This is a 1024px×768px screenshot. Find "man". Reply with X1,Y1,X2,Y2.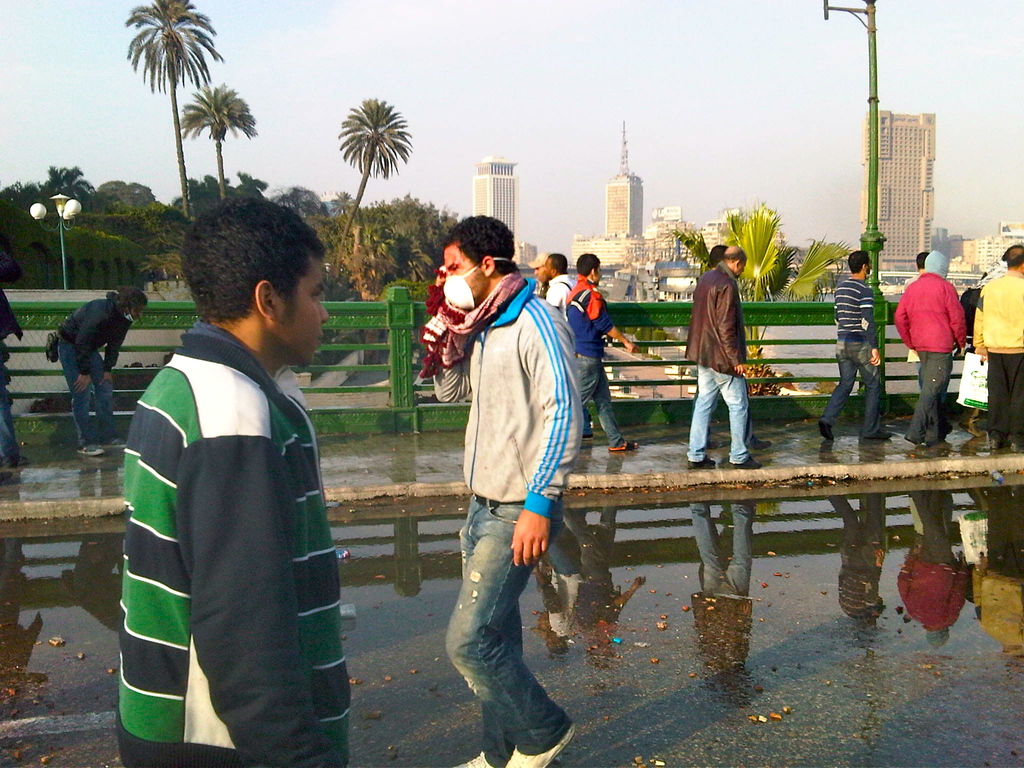
892,250,968,449.
